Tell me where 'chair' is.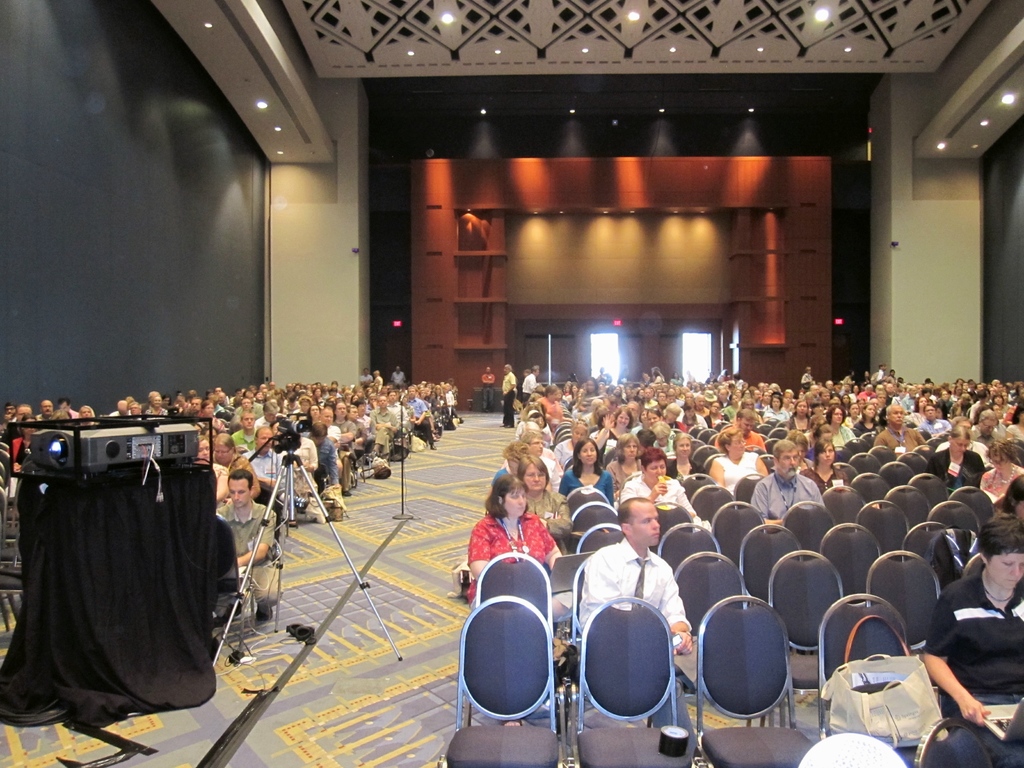
'chair' is at BBox(551, 420, 572, 447).
